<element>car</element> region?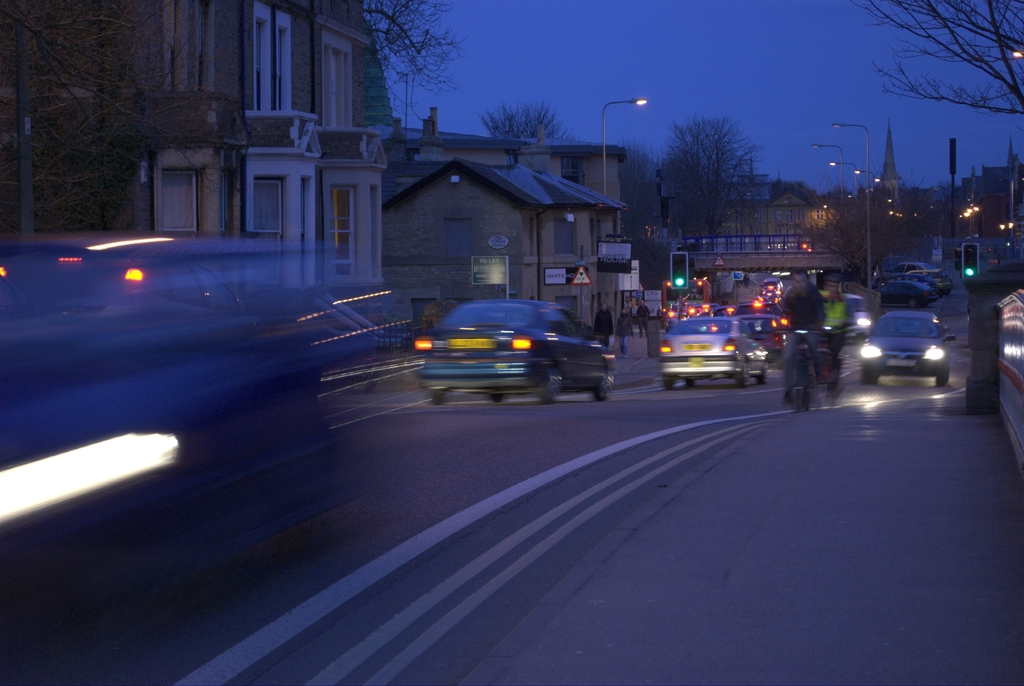
box=[845, 288, 875, 342]
